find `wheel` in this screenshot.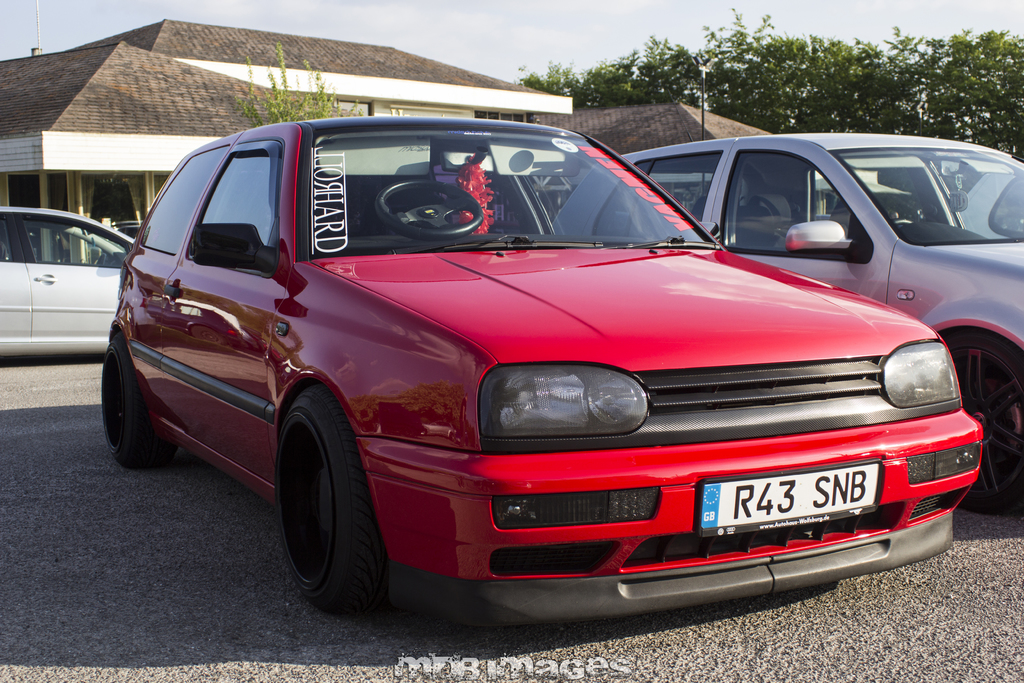
The bounding box for `wheel` is <box>949,329,1023,517</box>.
